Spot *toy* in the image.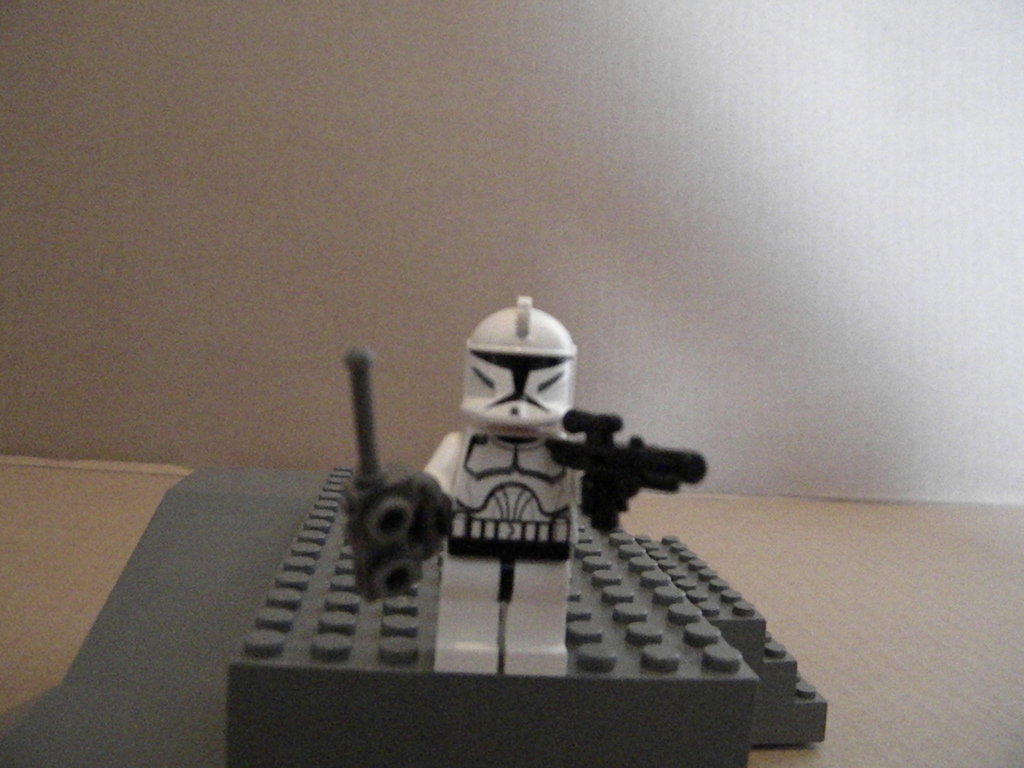
*toy* found at bbox=[223, 463, 829, 767].
